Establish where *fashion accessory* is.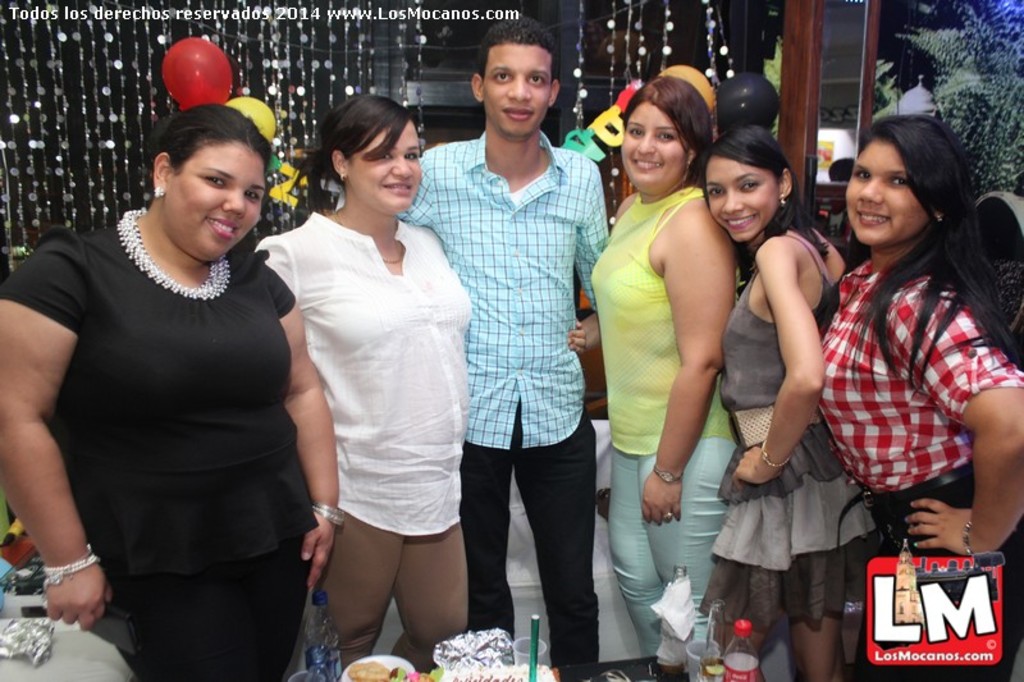
Established at select_region(936, 214, 948, 226).
